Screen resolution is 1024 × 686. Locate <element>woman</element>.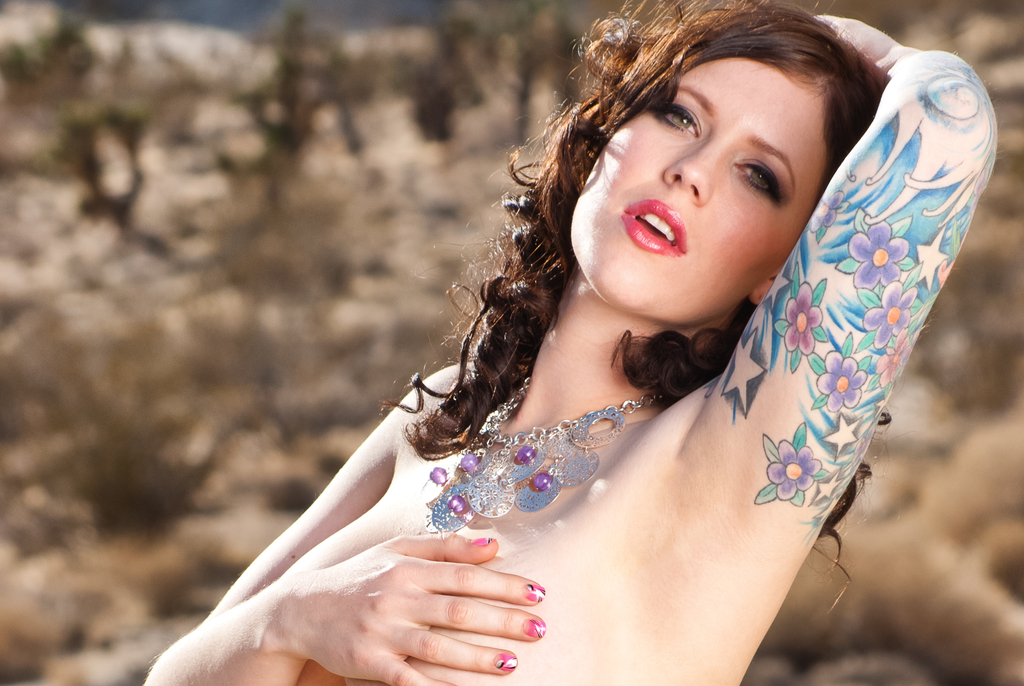
{"left": 124, "top": 0, "right": 1018, "bottom": 685}.
